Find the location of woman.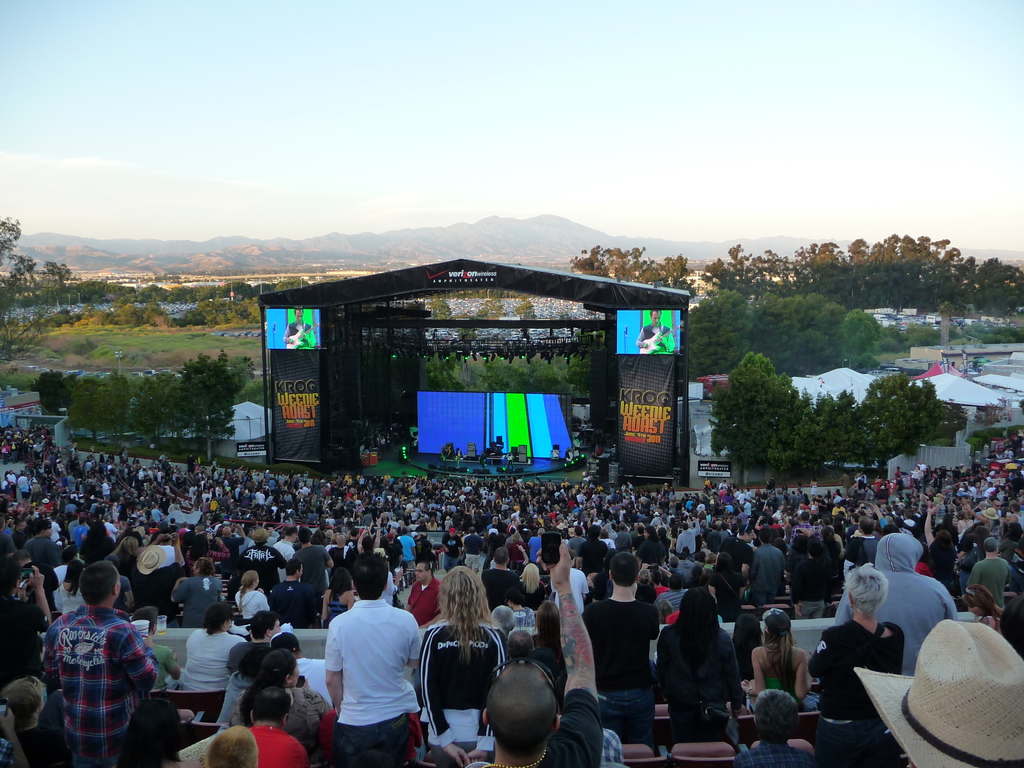
Location: select_region(202, 531, 236, 570).
